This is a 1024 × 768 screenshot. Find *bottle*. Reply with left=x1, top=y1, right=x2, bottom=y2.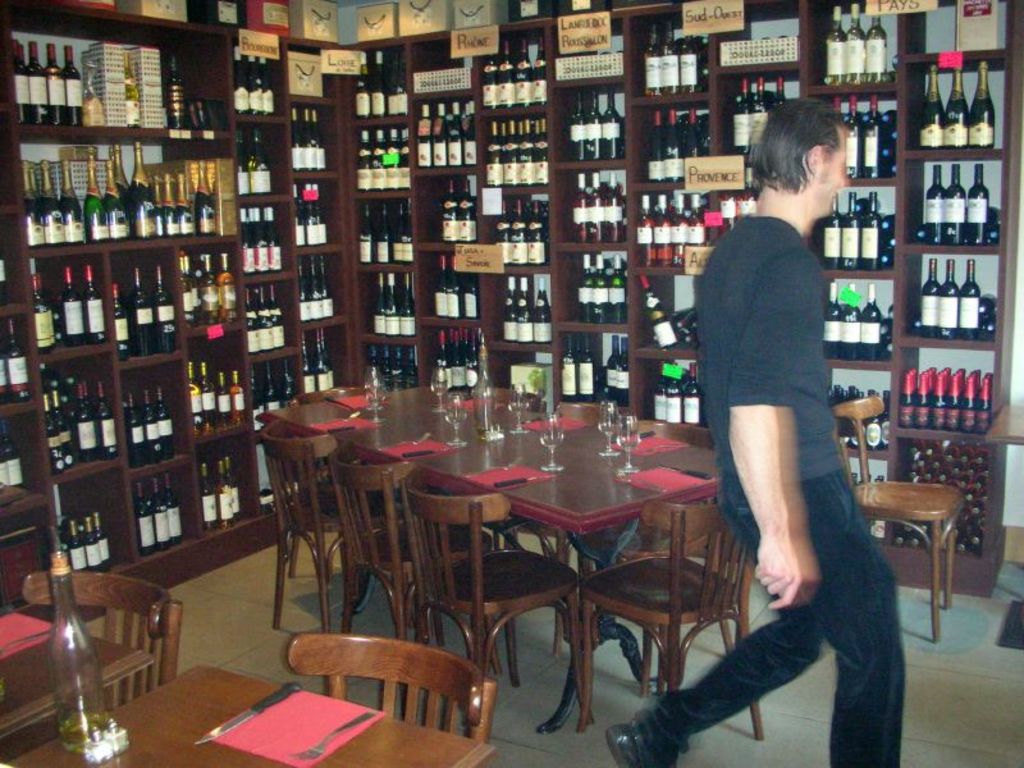
left=100, top=283, right=132, bottom=356.
